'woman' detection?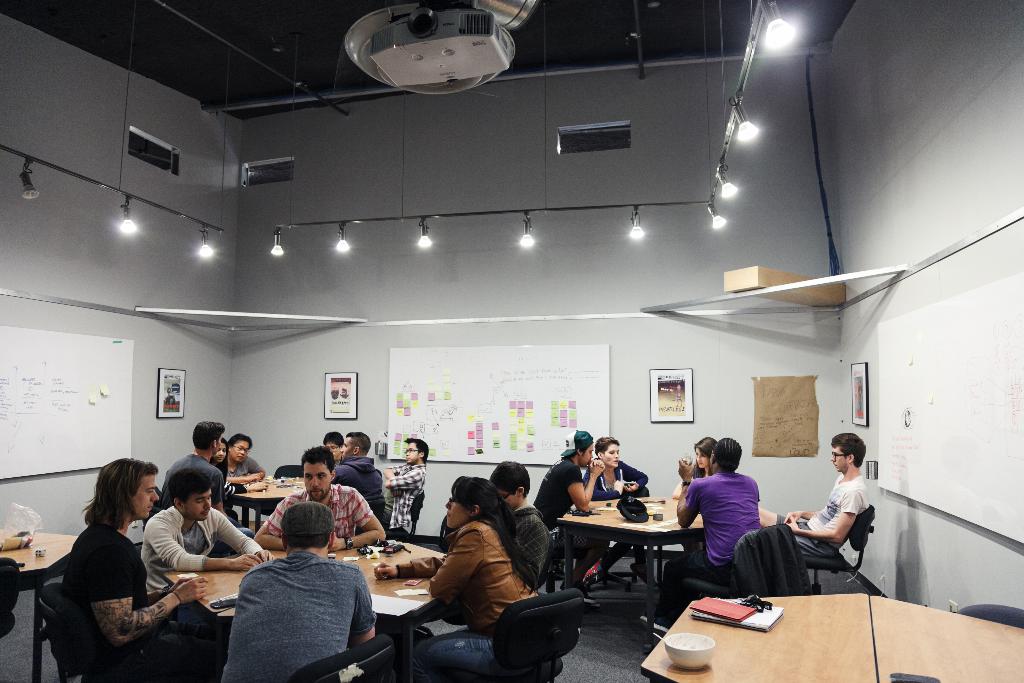
<box>419,473,552,662</box>
